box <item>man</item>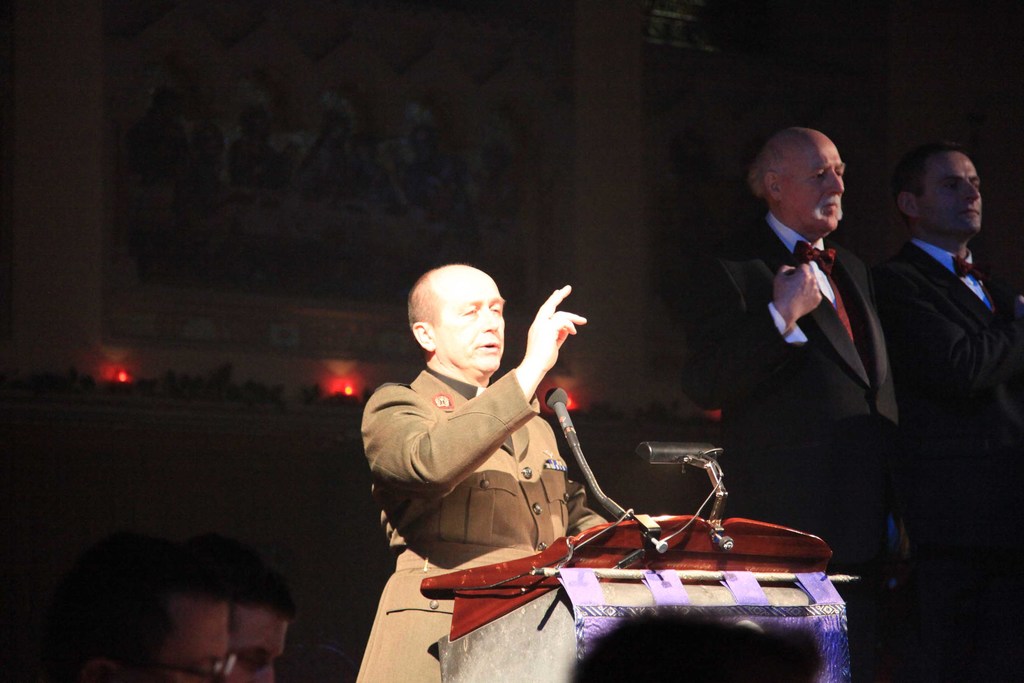
locate(200, 549, 301, 682)
